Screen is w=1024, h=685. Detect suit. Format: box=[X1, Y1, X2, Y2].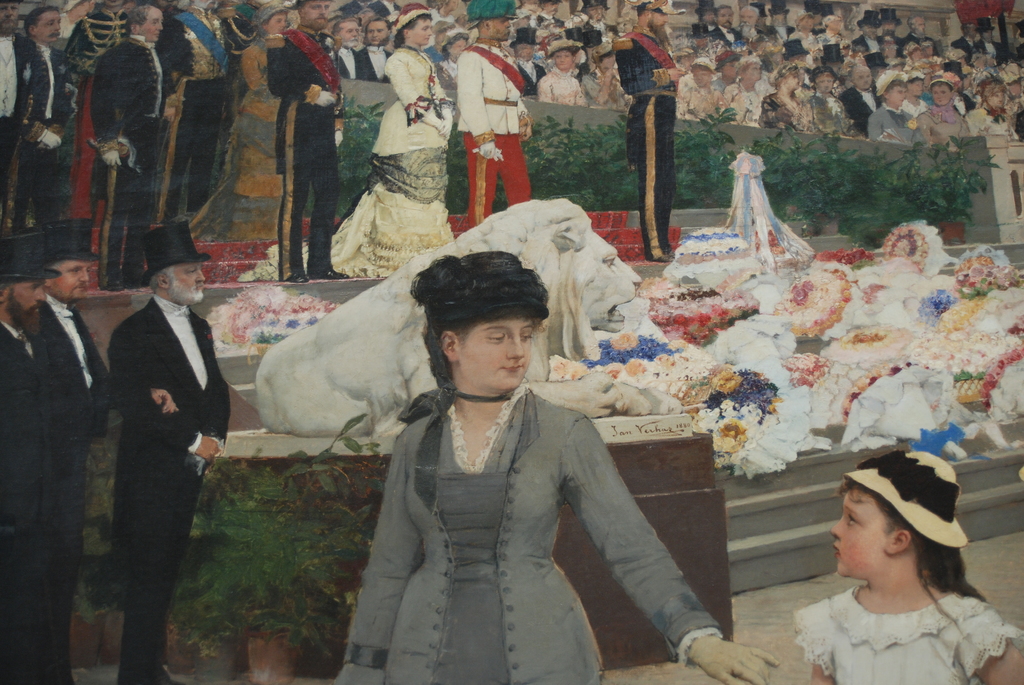
box=[0, 320, 59, 684].
